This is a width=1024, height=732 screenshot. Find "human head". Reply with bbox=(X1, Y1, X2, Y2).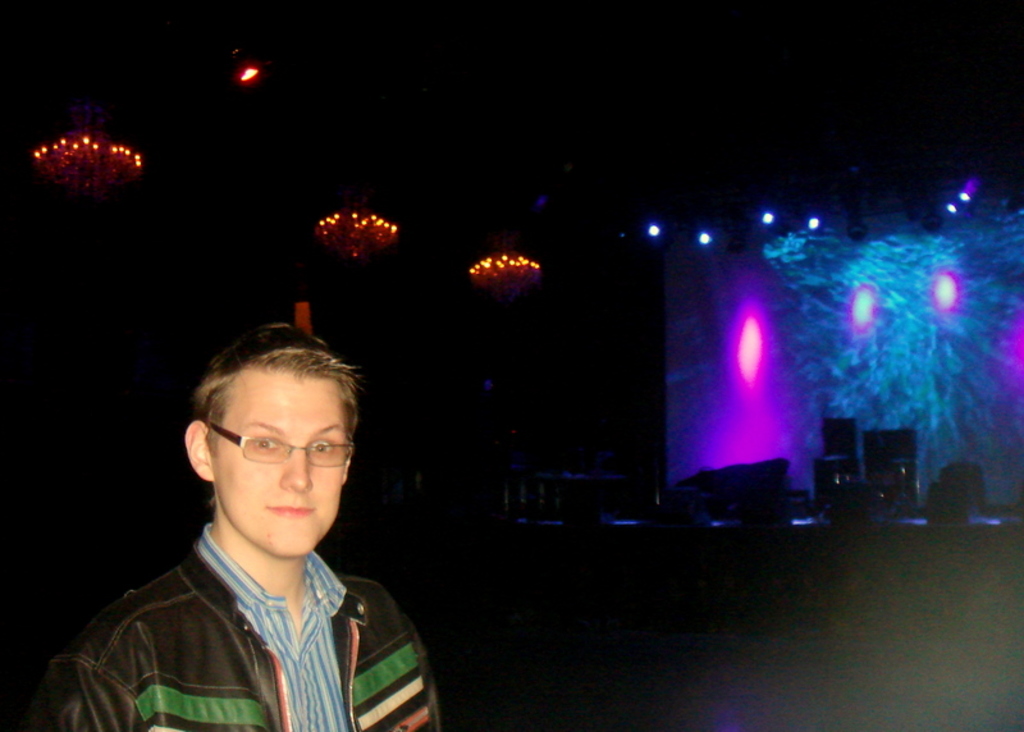
bbox=(170, 335, 374, 557).
